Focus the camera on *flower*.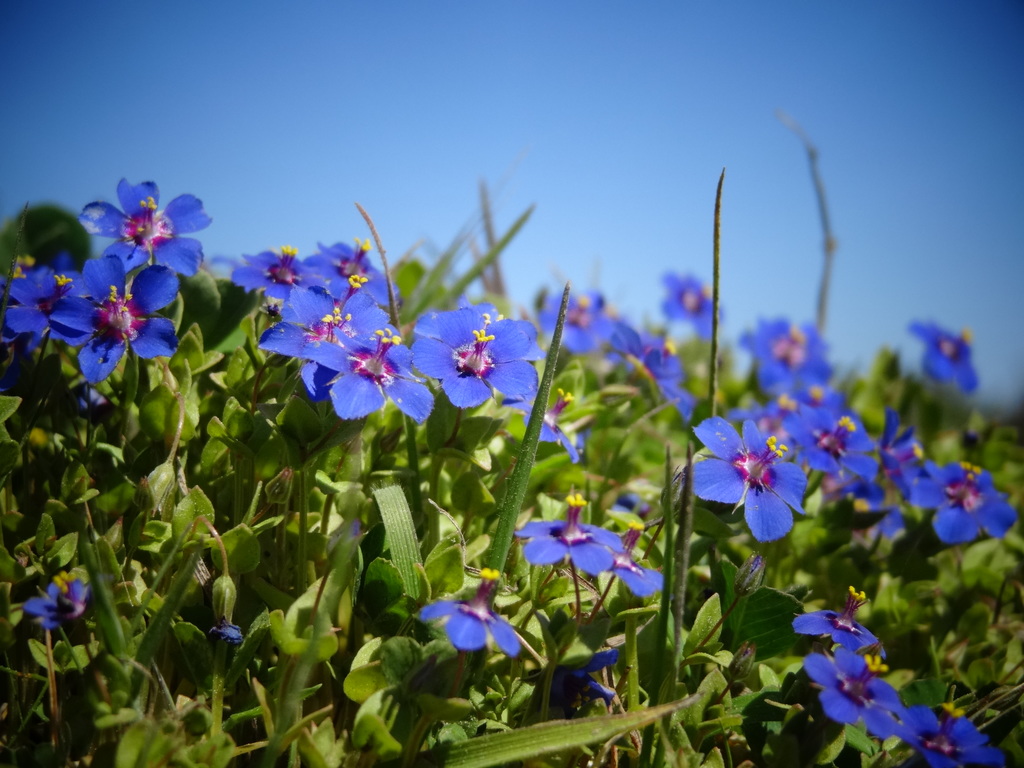
Focus region: 58 256 175 375.
